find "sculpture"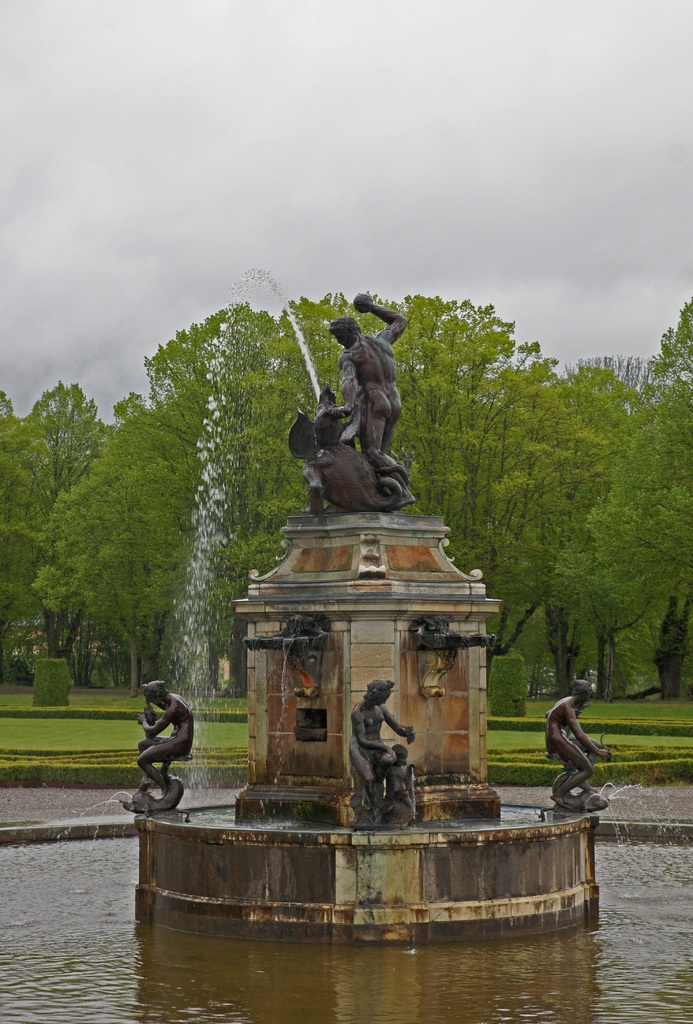
(x1=350, y1=680, x2=423, y2=836)
